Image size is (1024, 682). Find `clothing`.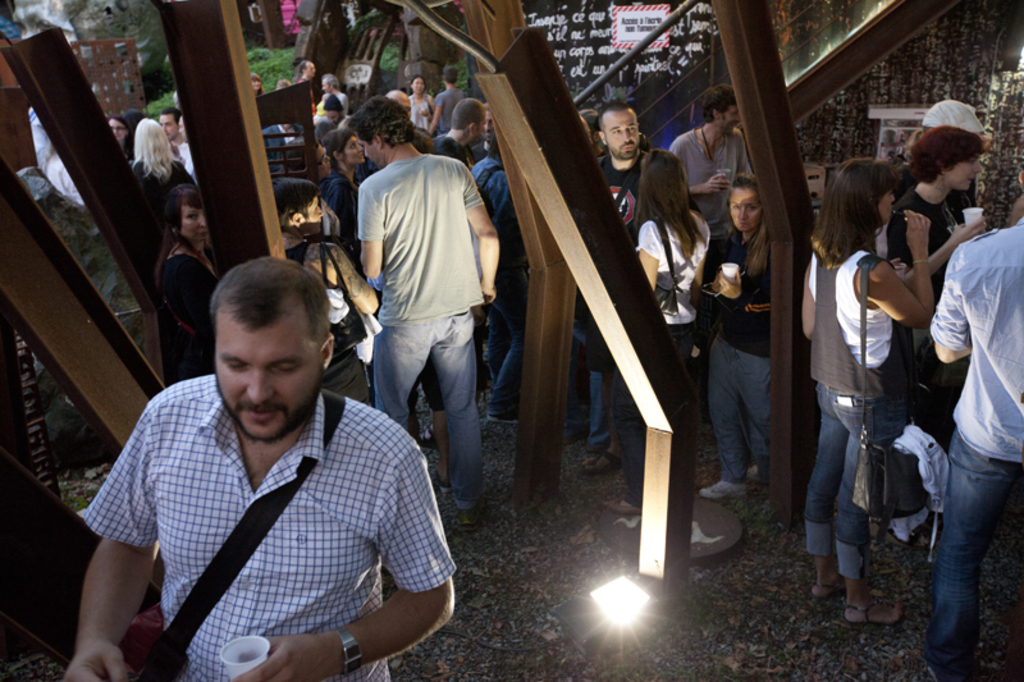
l=667, t=131, r=737, b=212.
